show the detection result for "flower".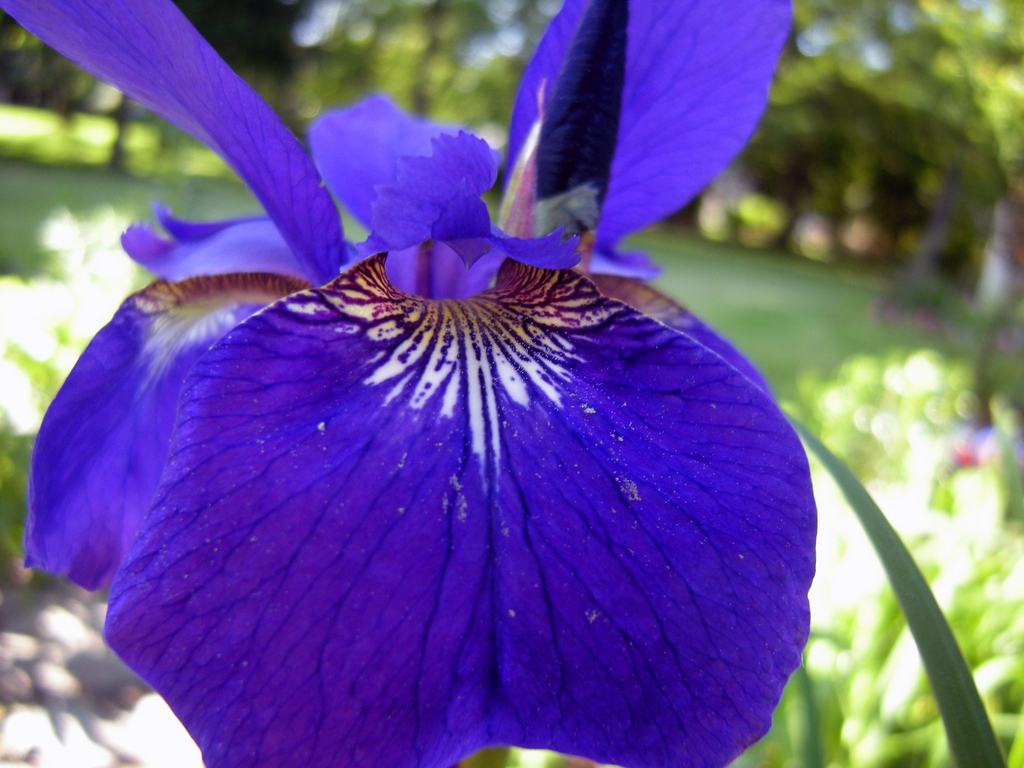
[x1=22, y1=67, x2=837, y2=751].
